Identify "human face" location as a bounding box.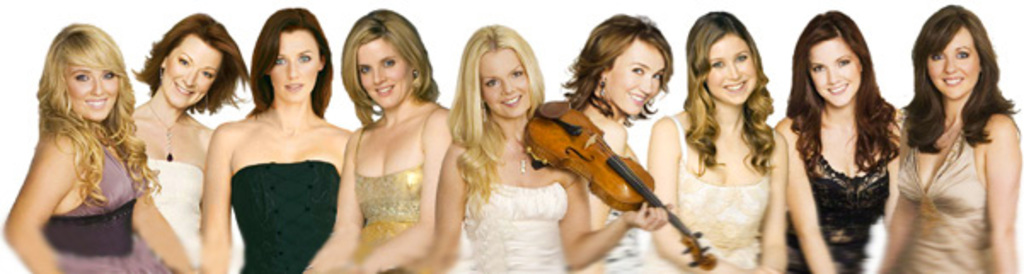
[603,41,666,116].
